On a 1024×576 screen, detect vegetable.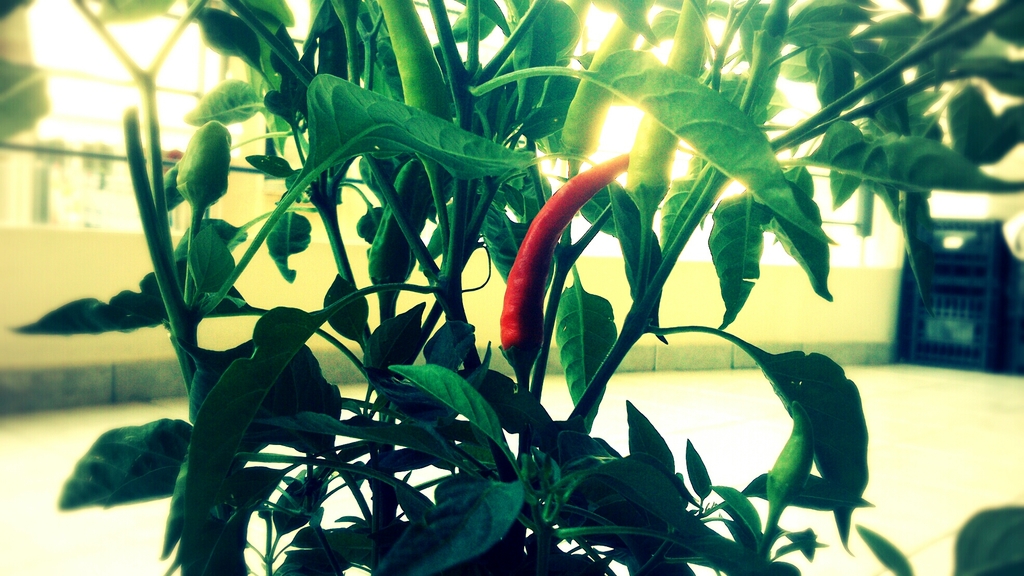
select_region(193, 2, 264, 75).
